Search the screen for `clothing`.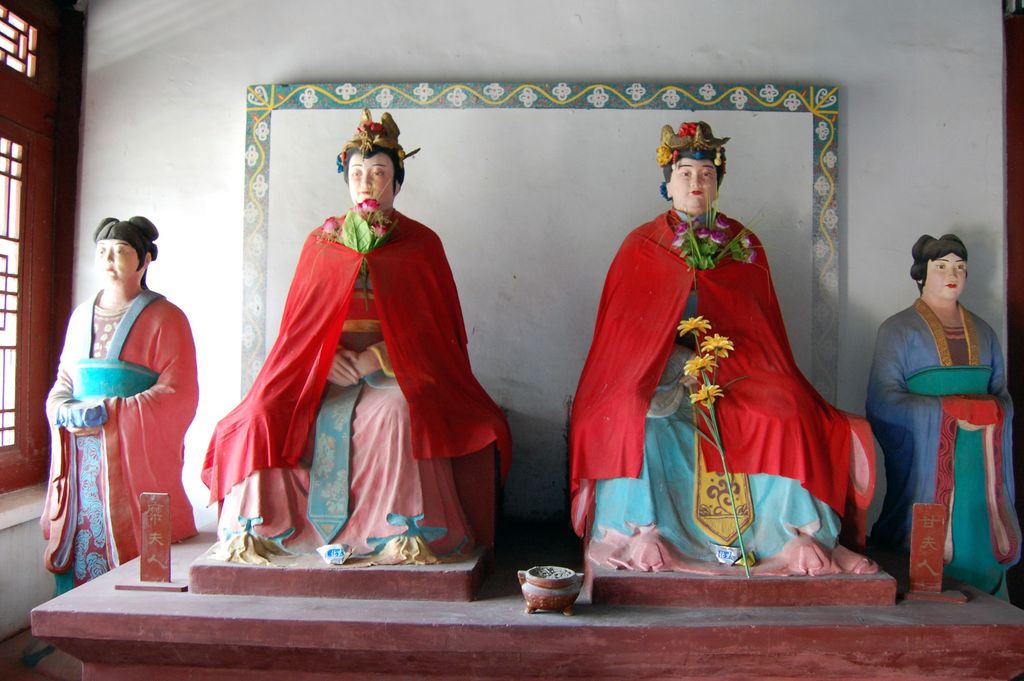
Found at detection(44, 292, 202, 595).
